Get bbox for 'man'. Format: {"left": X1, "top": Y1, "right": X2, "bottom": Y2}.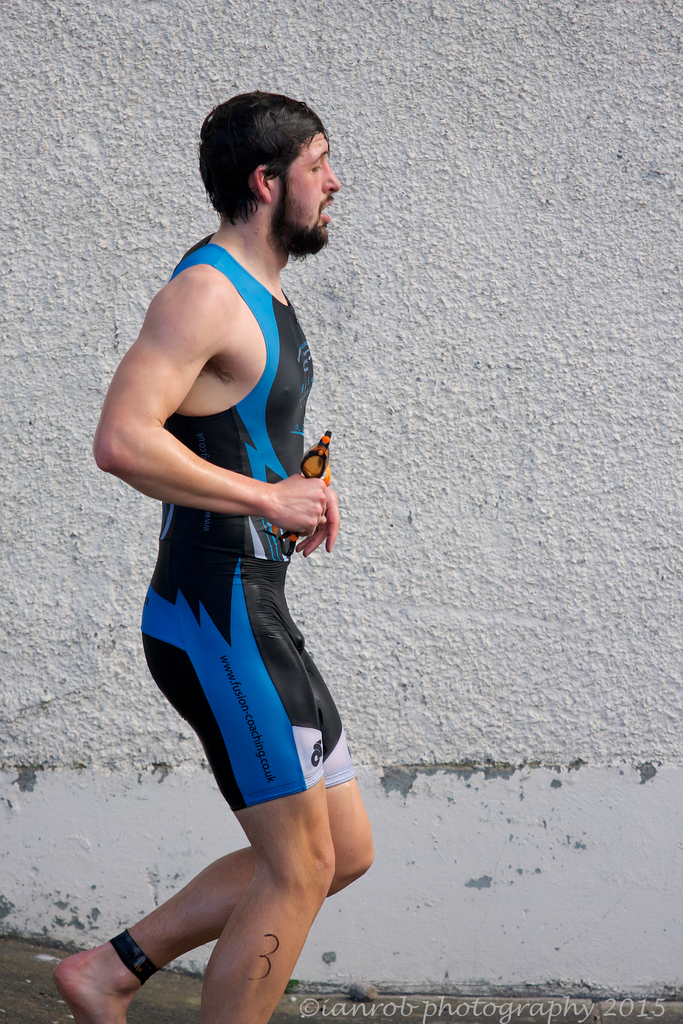
{"left": 83, "top": 104, "right": 399, "bottom": 988}.
